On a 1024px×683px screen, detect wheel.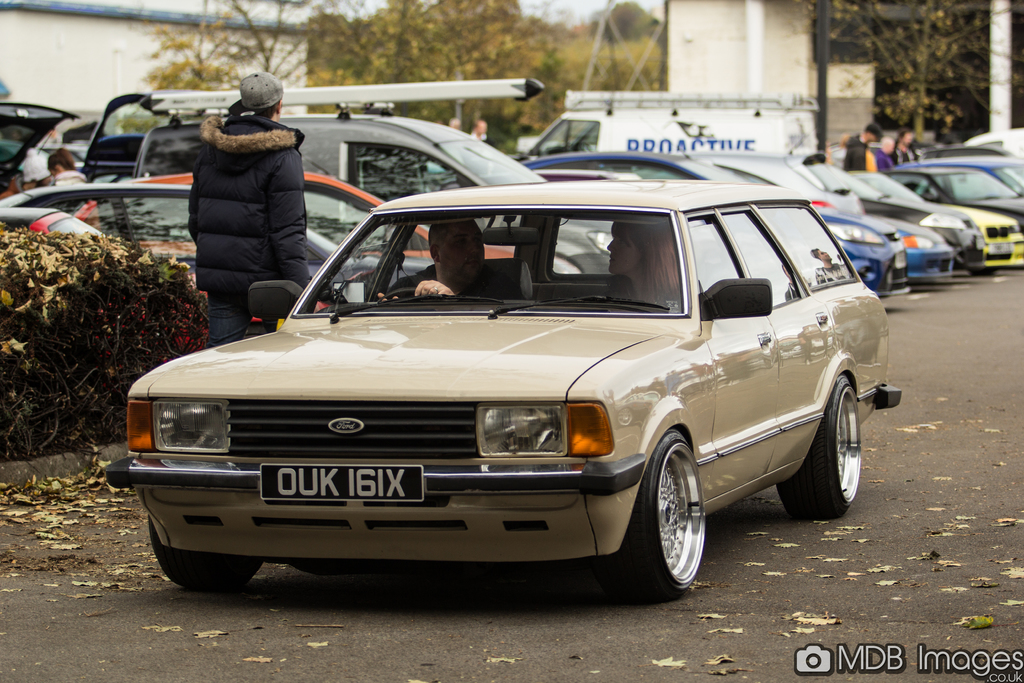
region(599, 436, 710, 599).
